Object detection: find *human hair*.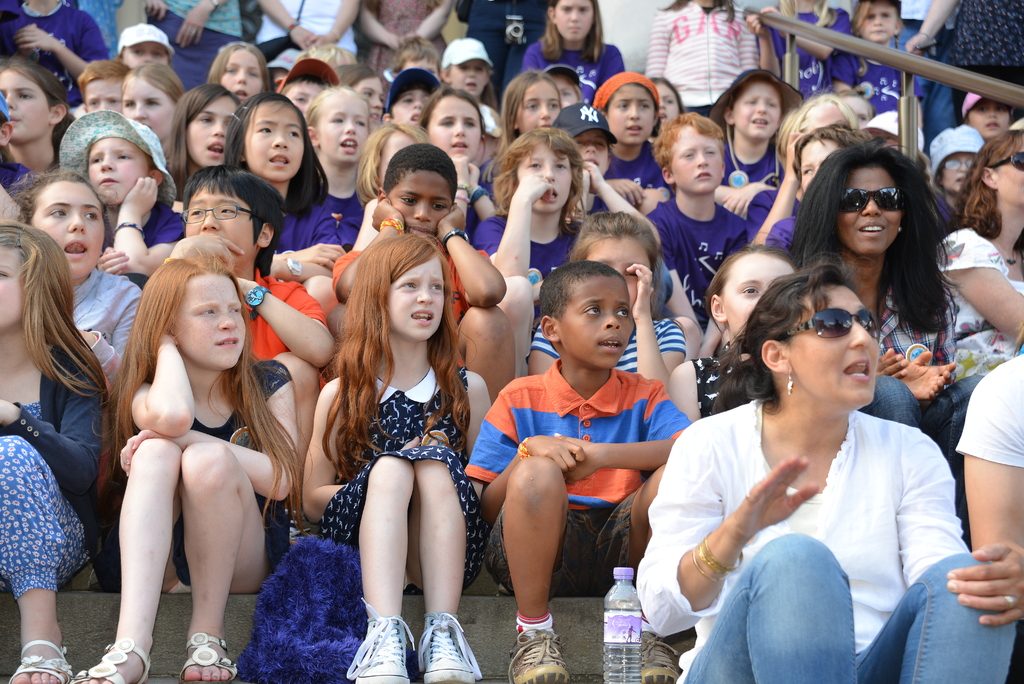
[182,163,285,281].
